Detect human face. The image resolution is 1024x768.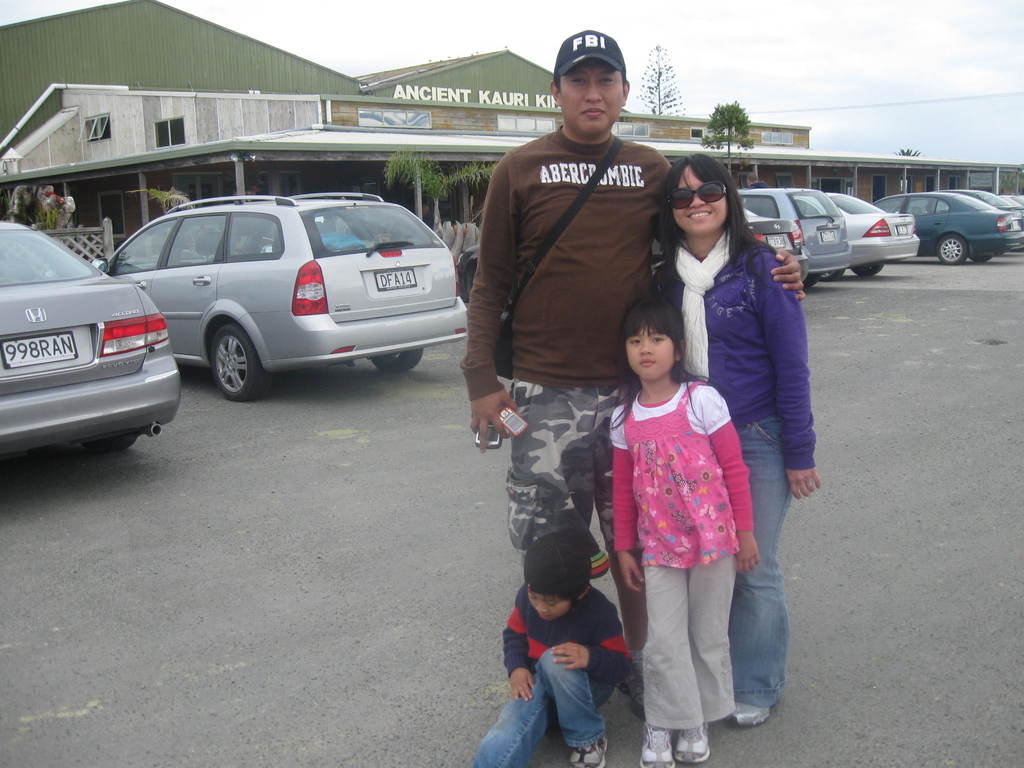
rect(526, 587, 571, 621).
